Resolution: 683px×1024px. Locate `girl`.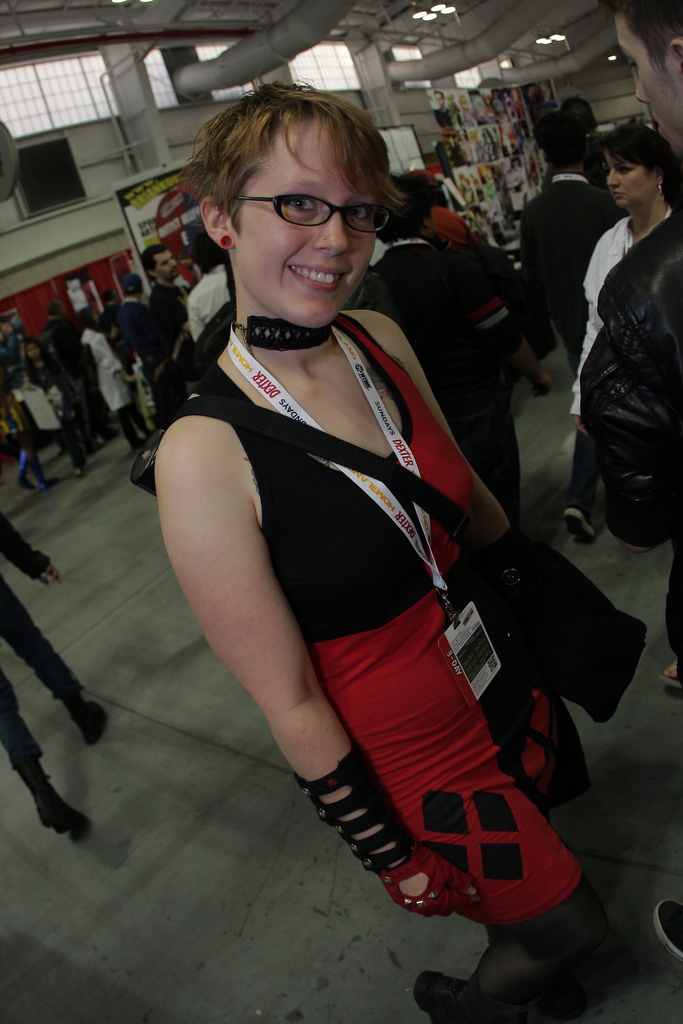
rect(145, 72, 645, 1023).
